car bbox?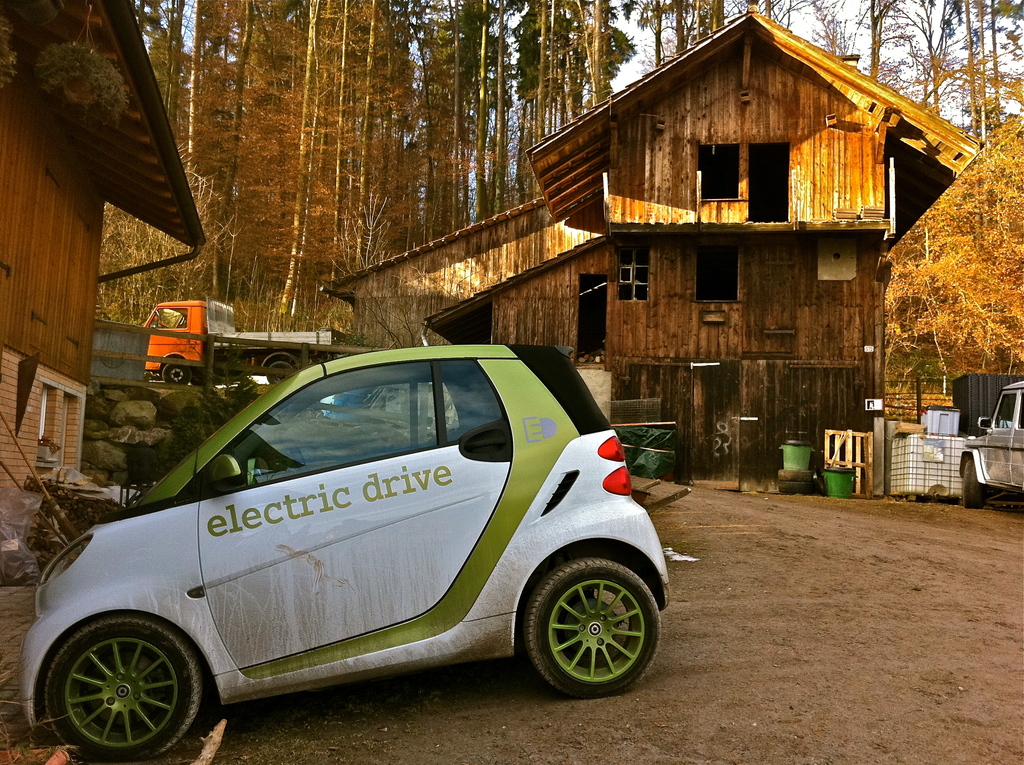
(960, 376, 1023, 506)
